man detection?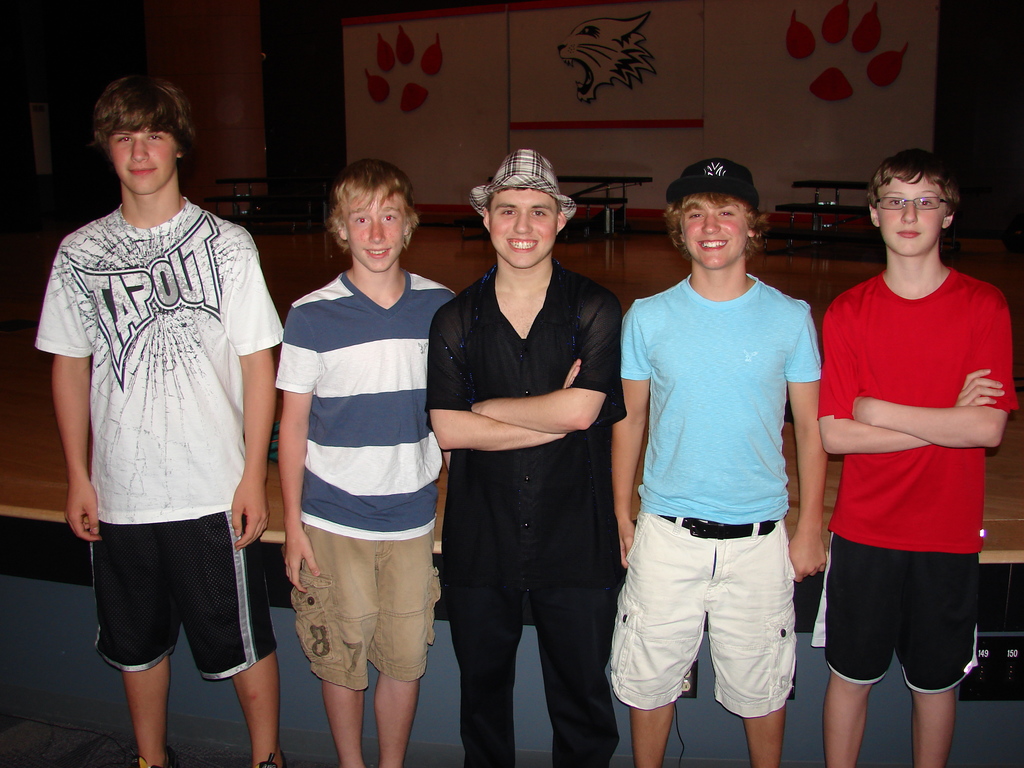
<bbox>620, 161, 826, 767</bbox>
